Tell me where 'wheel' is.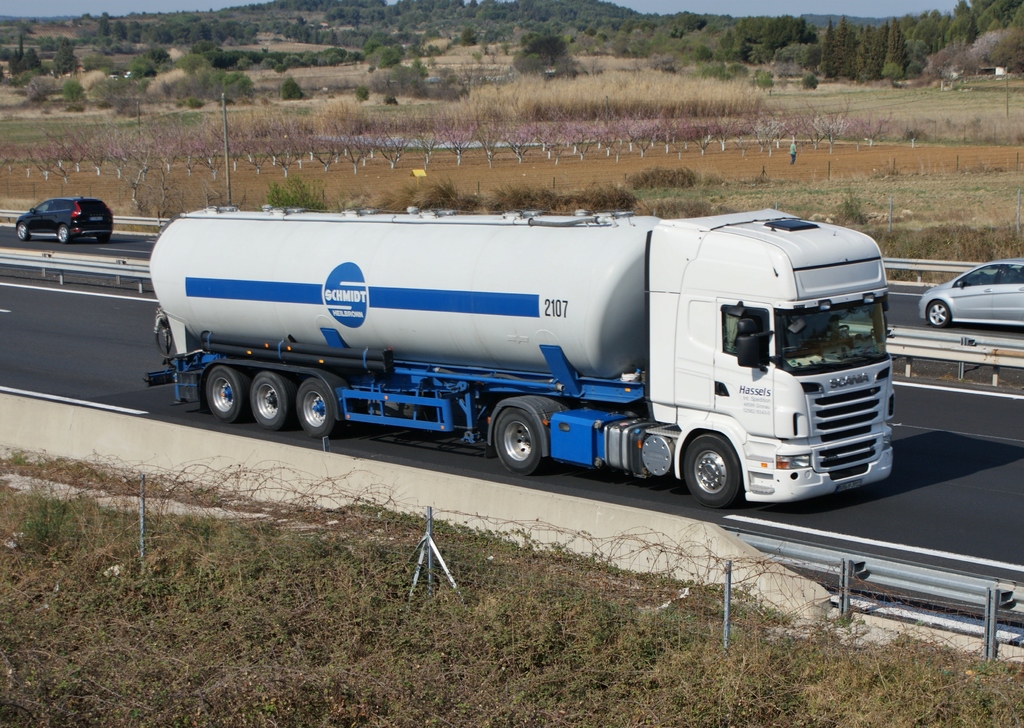
'wheel' is at [x1=678, y1=435, x2=737, y2=501].
